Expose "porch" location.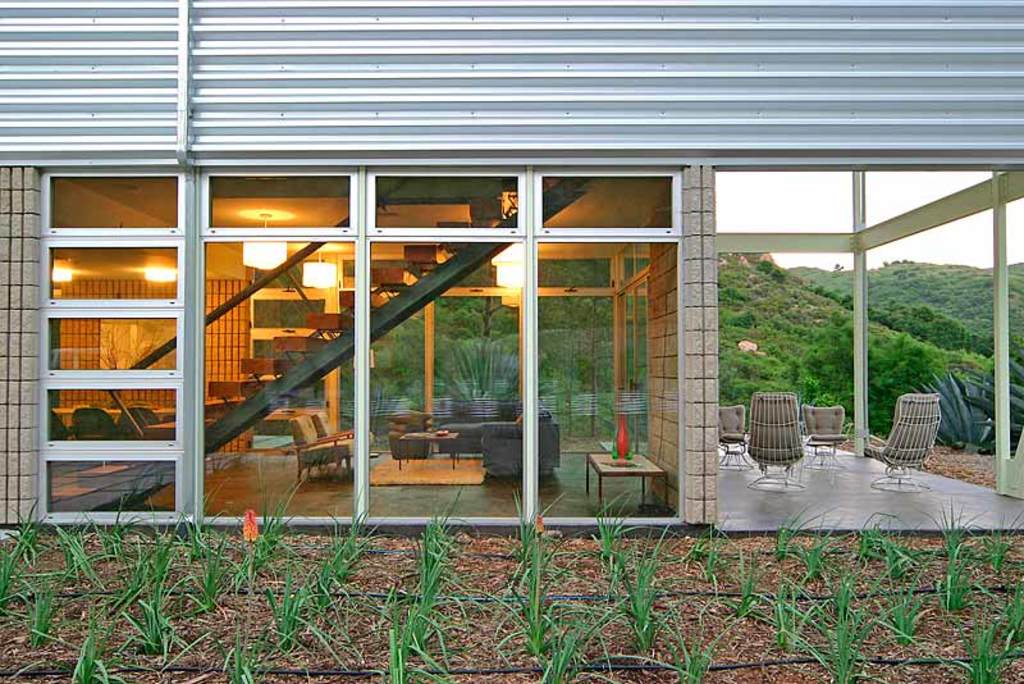
Exposed at 0:155:1023:683.
